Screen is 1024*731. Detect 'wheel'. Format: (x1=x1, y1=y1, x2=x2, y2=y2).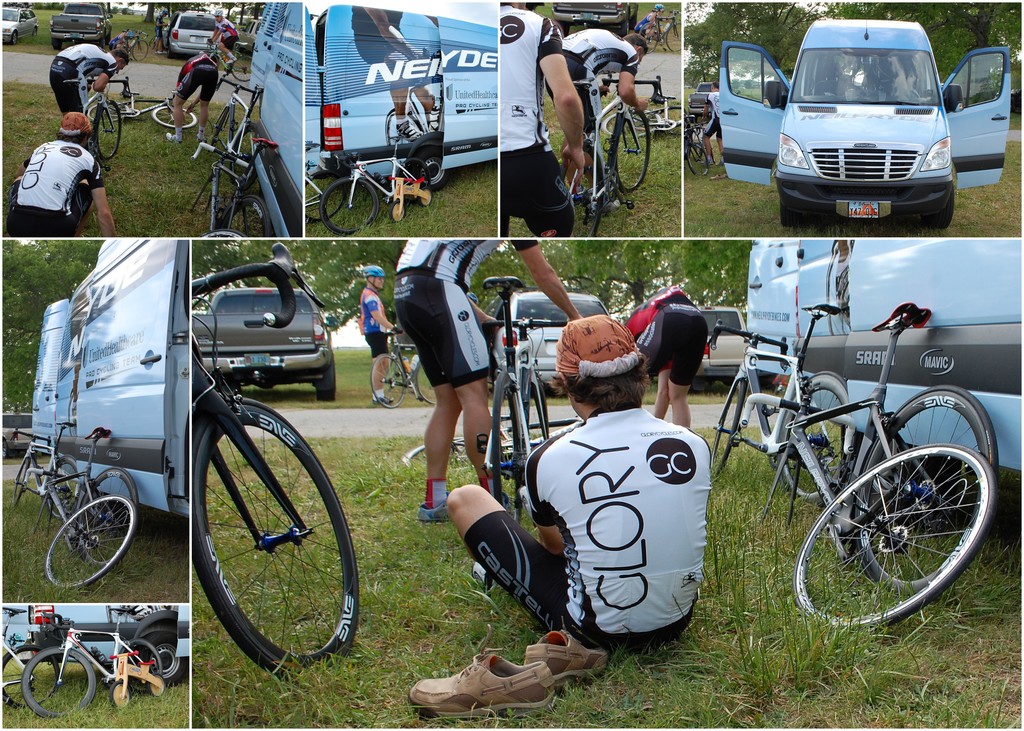
(x1=668, y1=24, x2=687, y2=52).
